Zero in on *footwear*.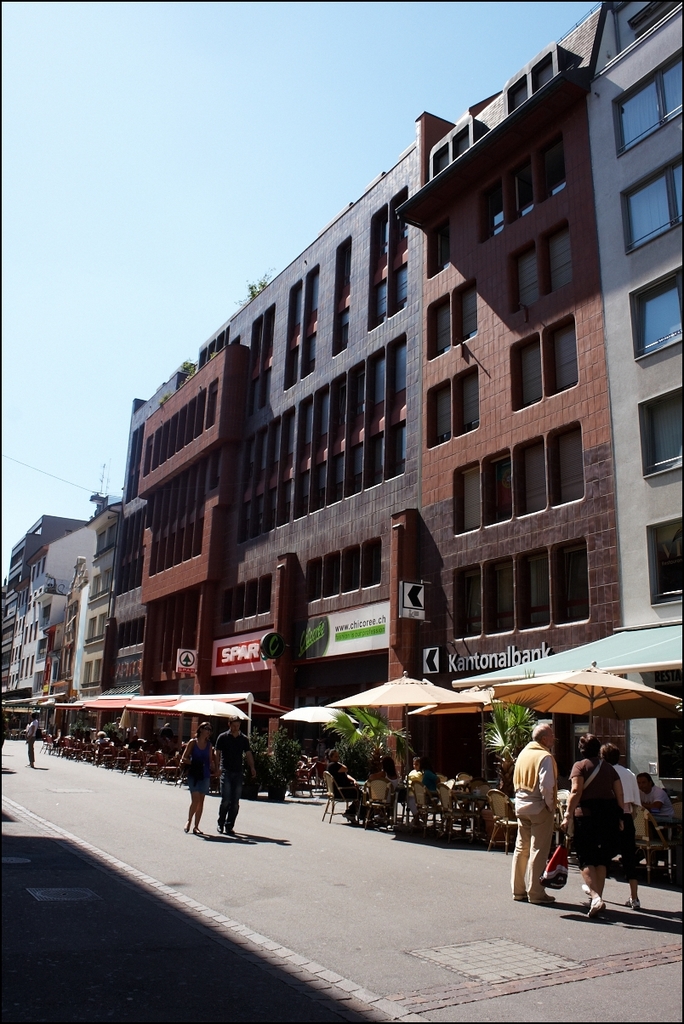
Zeroed in: x1=530, y1=898, x2=559, y2=907.
